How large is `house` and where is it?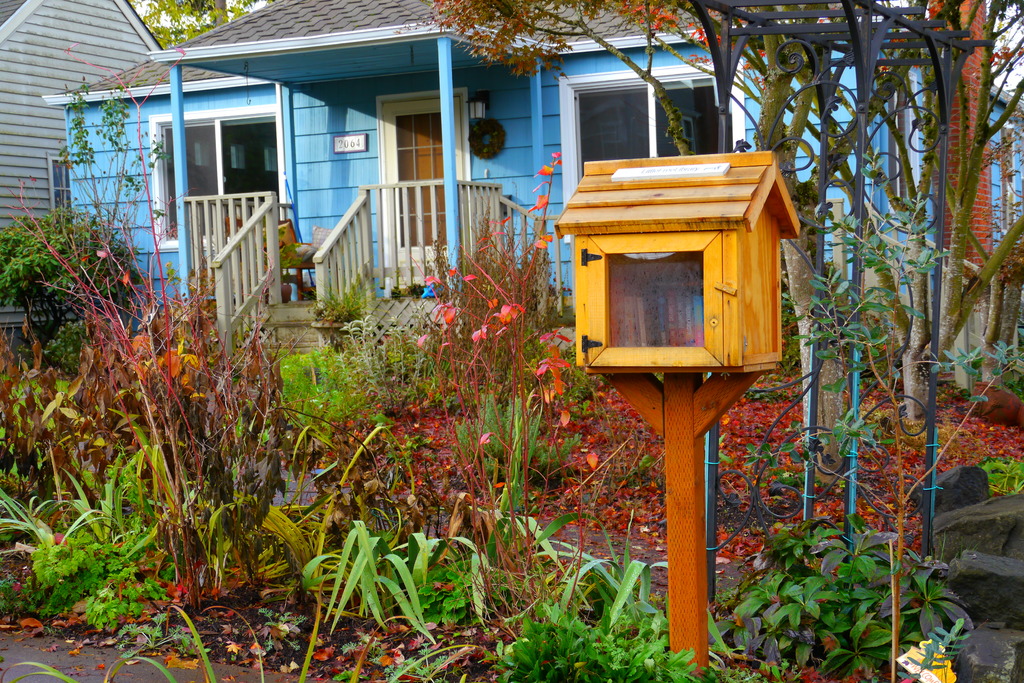
Bounding box: <bbox>35, 0, 1023, 391</bbox>.
